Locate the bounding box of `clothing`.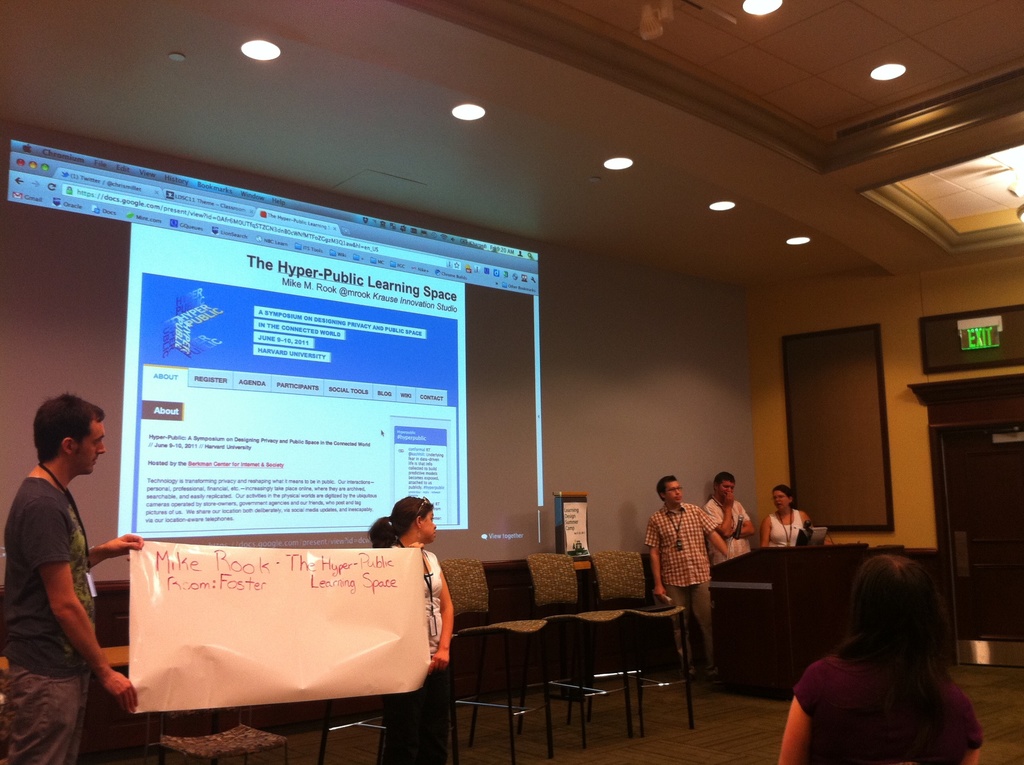
Bounding box: box(771, 511, 807, 546).
